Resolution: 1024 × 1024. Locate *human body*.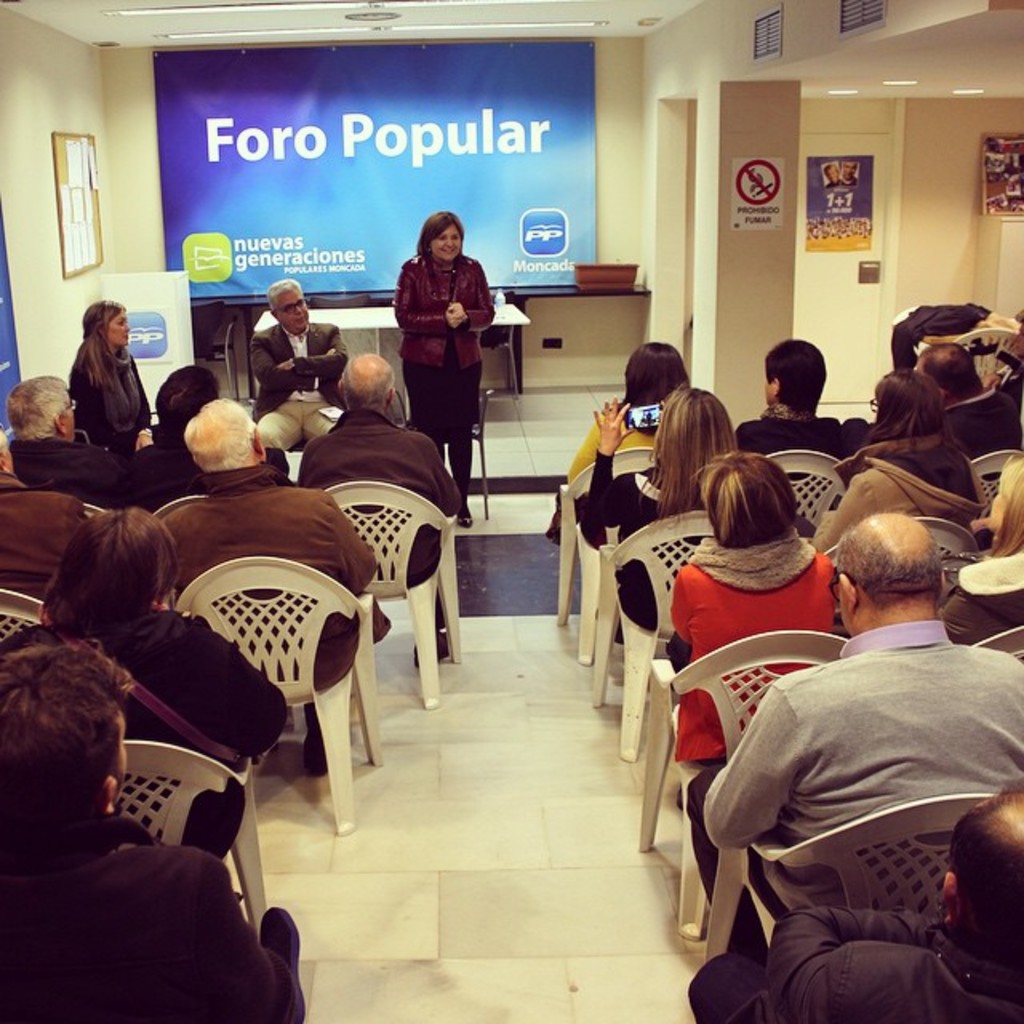
104, 355, 218, 522.
